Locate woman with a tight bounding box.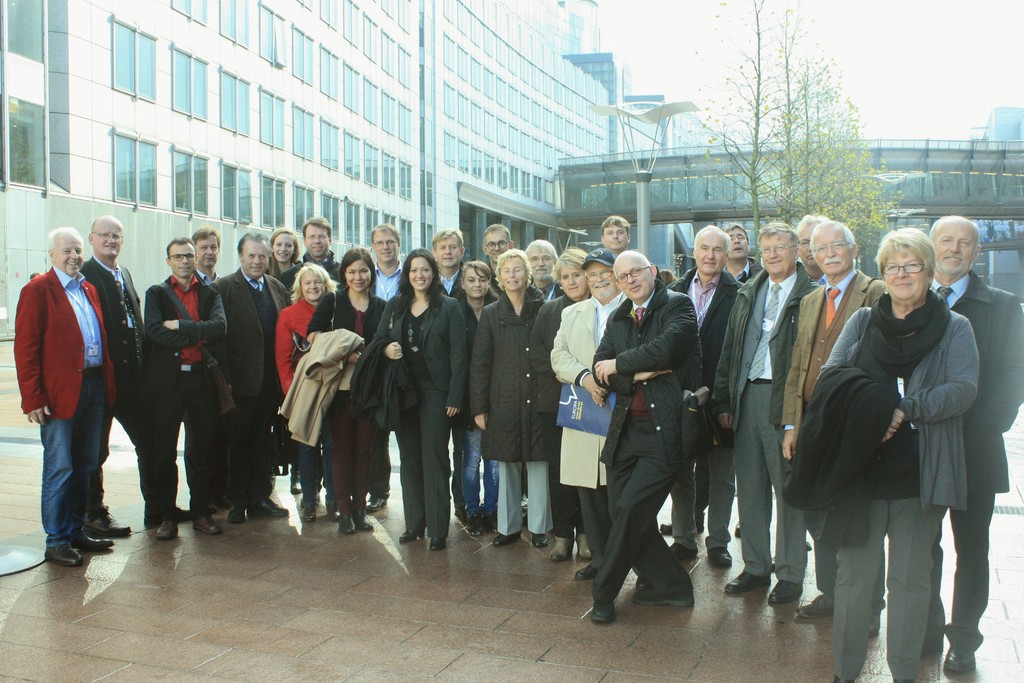
pyautogui.locateOnScreen(452, 264, 504, 540).
